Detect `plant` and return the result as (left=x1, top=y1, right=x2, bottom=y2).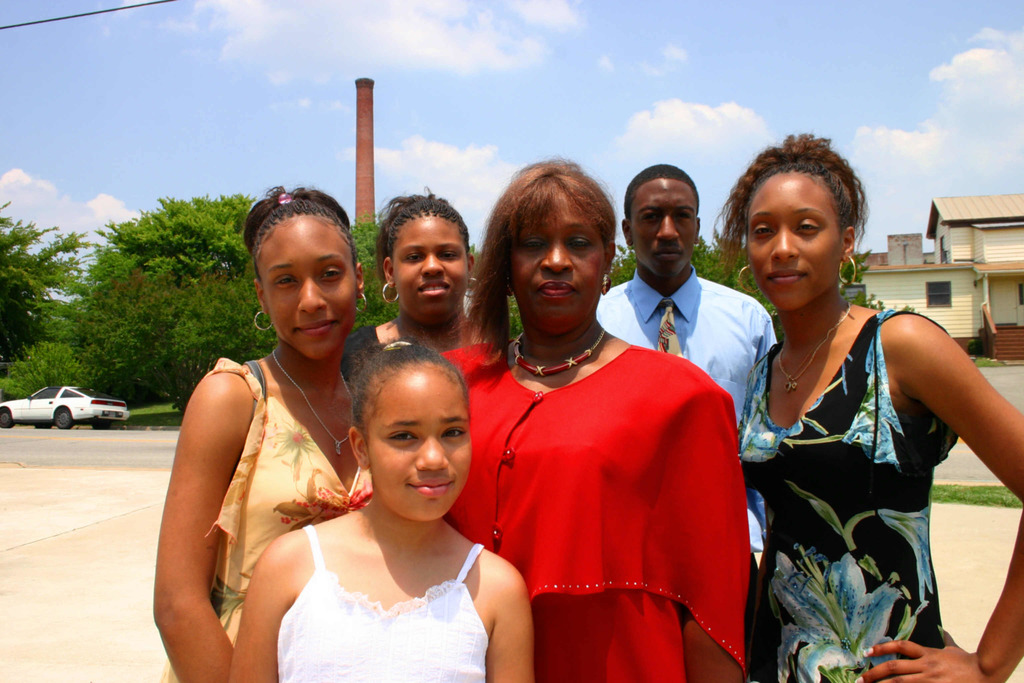
(left=930, top=483, right=1021, bottom=509).
